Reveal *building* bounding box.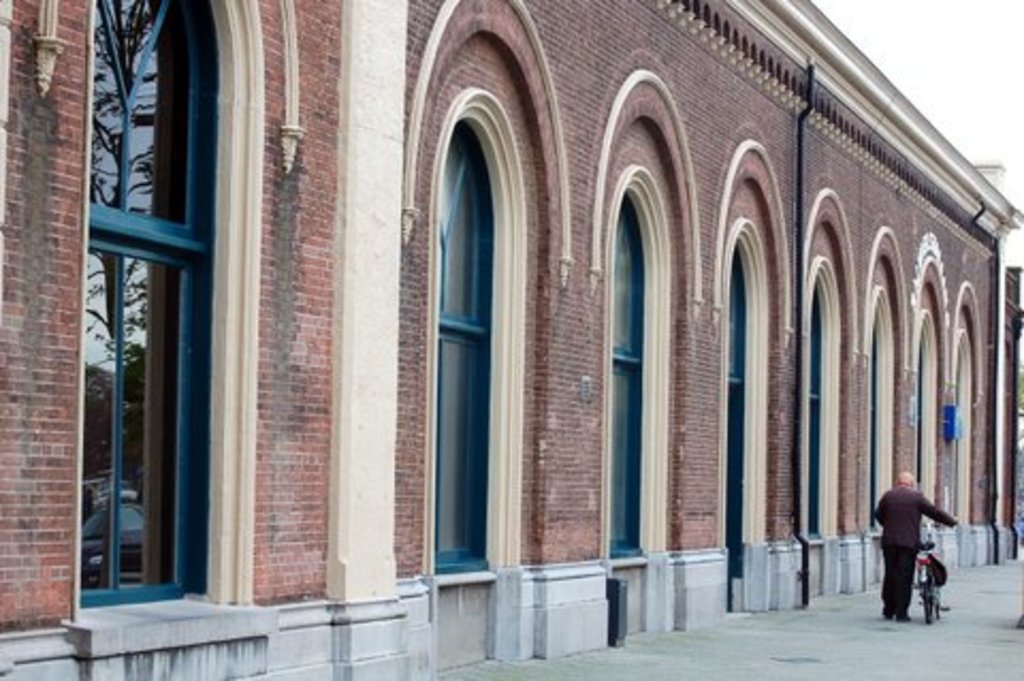
Revealed: select_region(0, 0, 1022, 679).
